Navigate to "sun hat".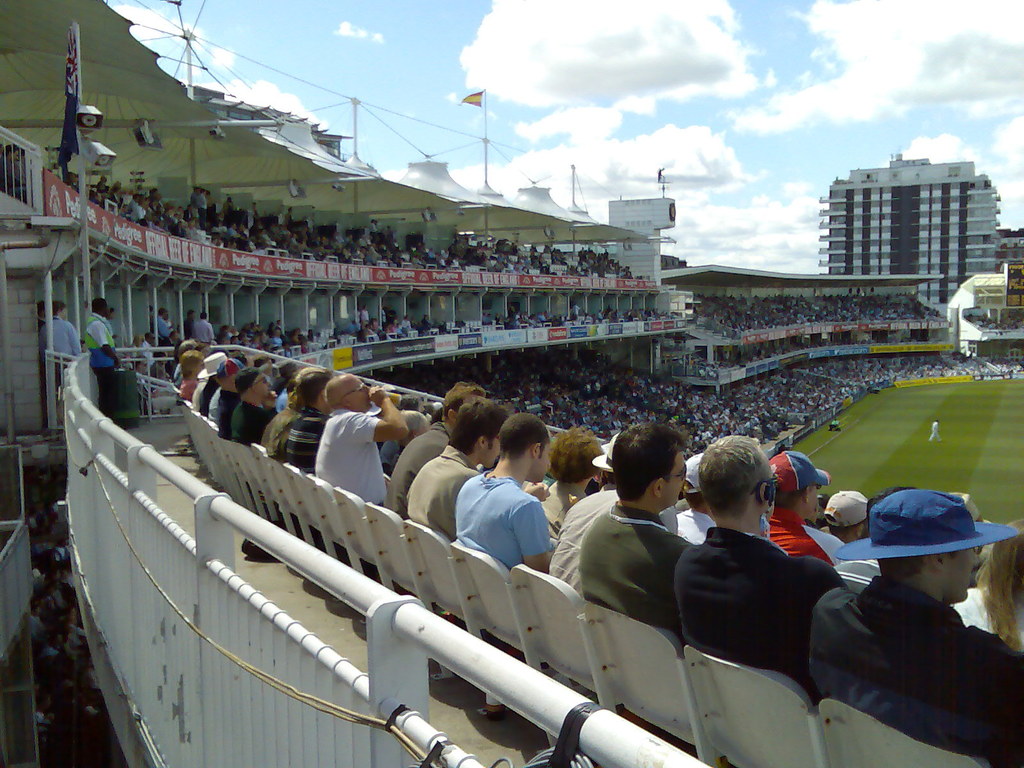
Navigation target: 381:381:397:393.
